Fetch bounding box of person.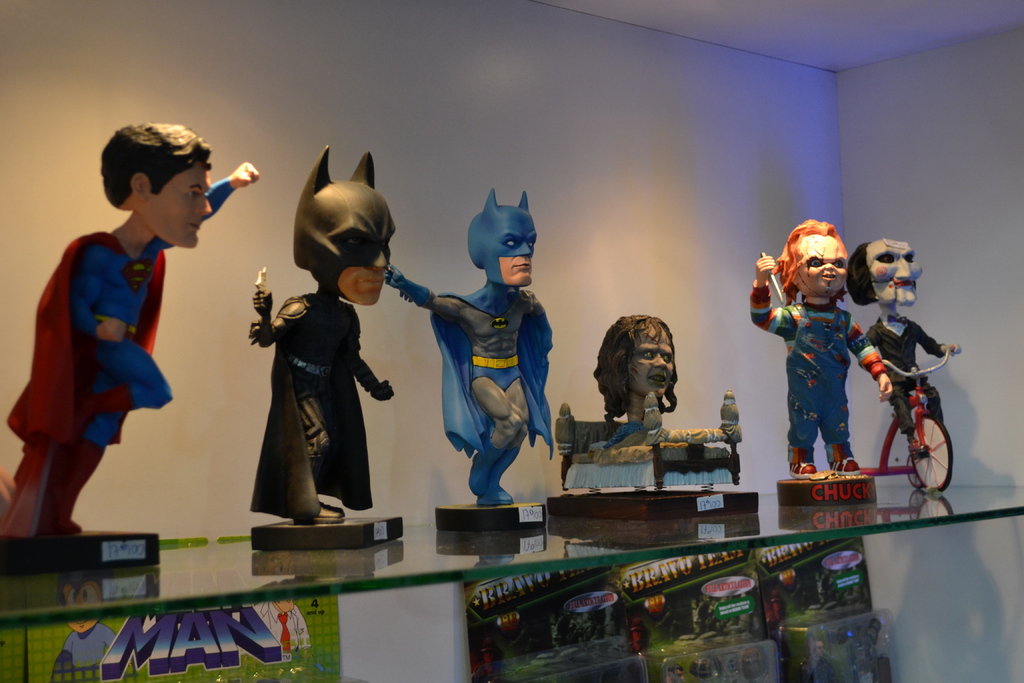
Bbox: (x1=767, y1=215, x2=890, y2=511).
